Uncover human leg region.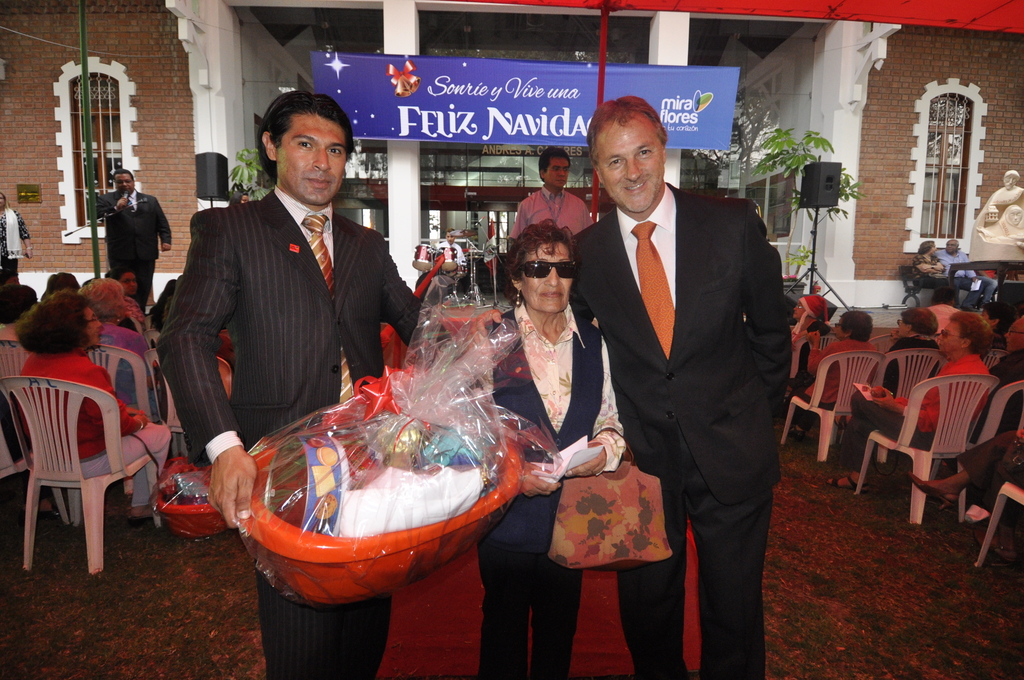
Uncovered: pyautogui.locateOnScreen(552, 403, 687, 608).
